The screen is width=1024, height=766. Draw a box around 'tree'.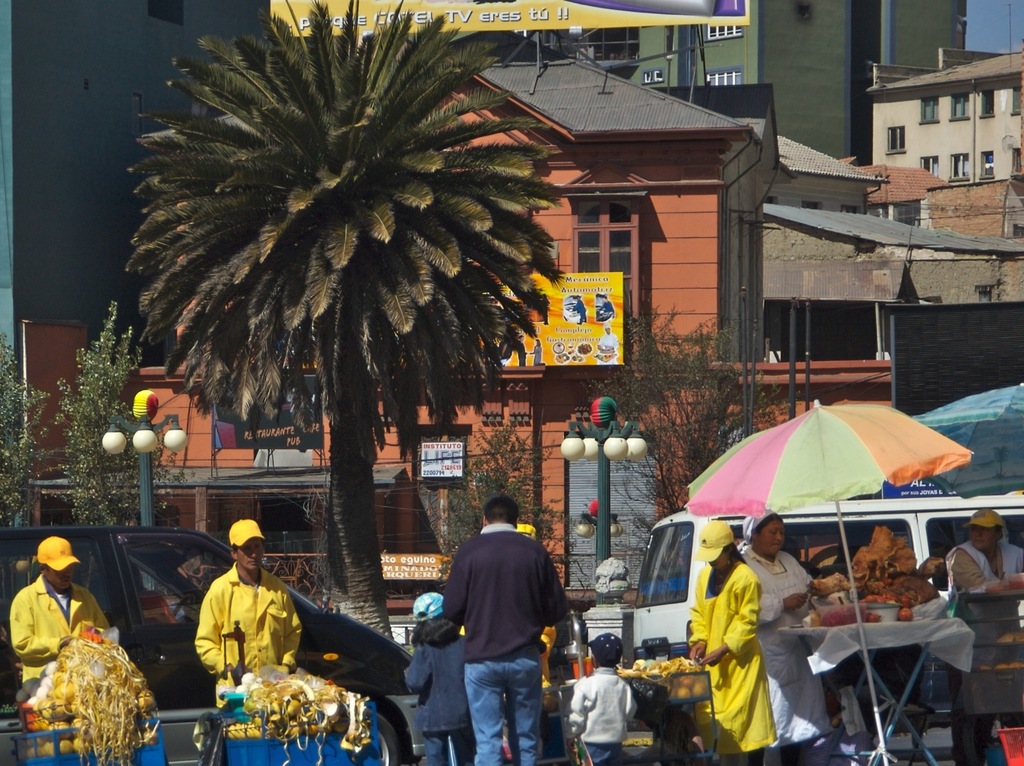
box=[583, 308, 789, 536].
